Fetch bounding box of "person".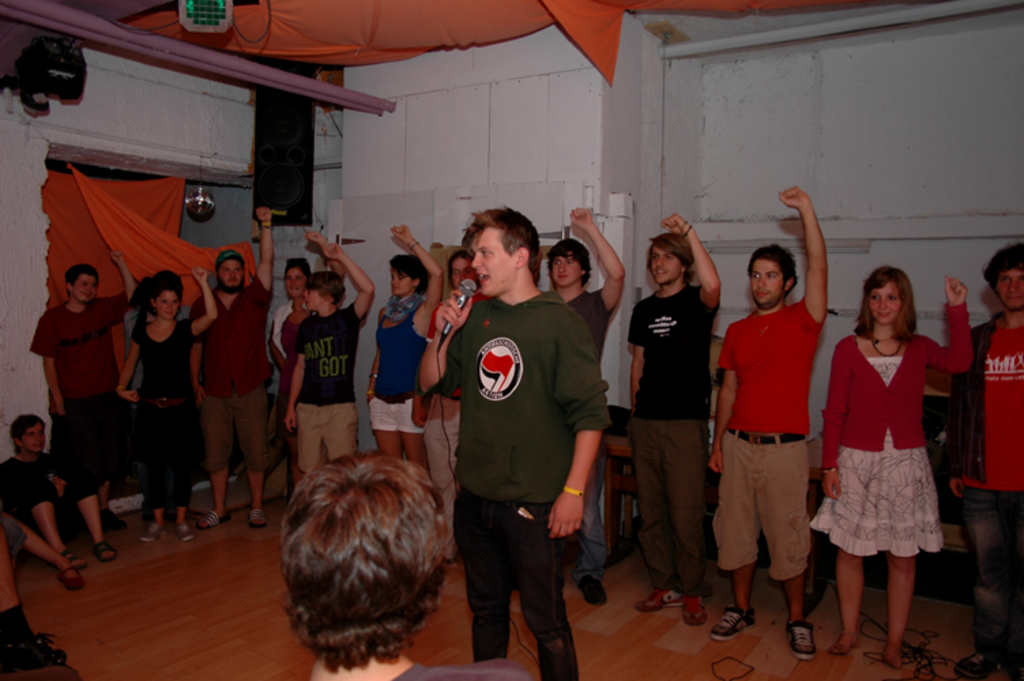
Bbox: x1=124 y1=270 x2=210 y2=548.
